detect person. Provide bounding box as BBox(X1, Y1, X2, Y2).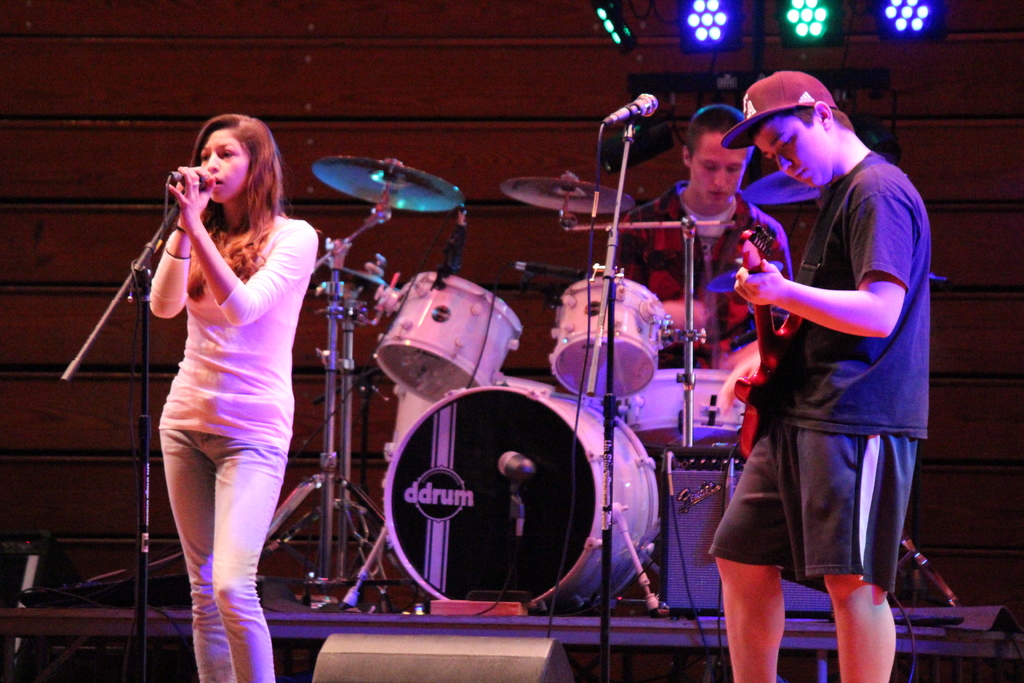
BBox(712, 46, 936, 682).
